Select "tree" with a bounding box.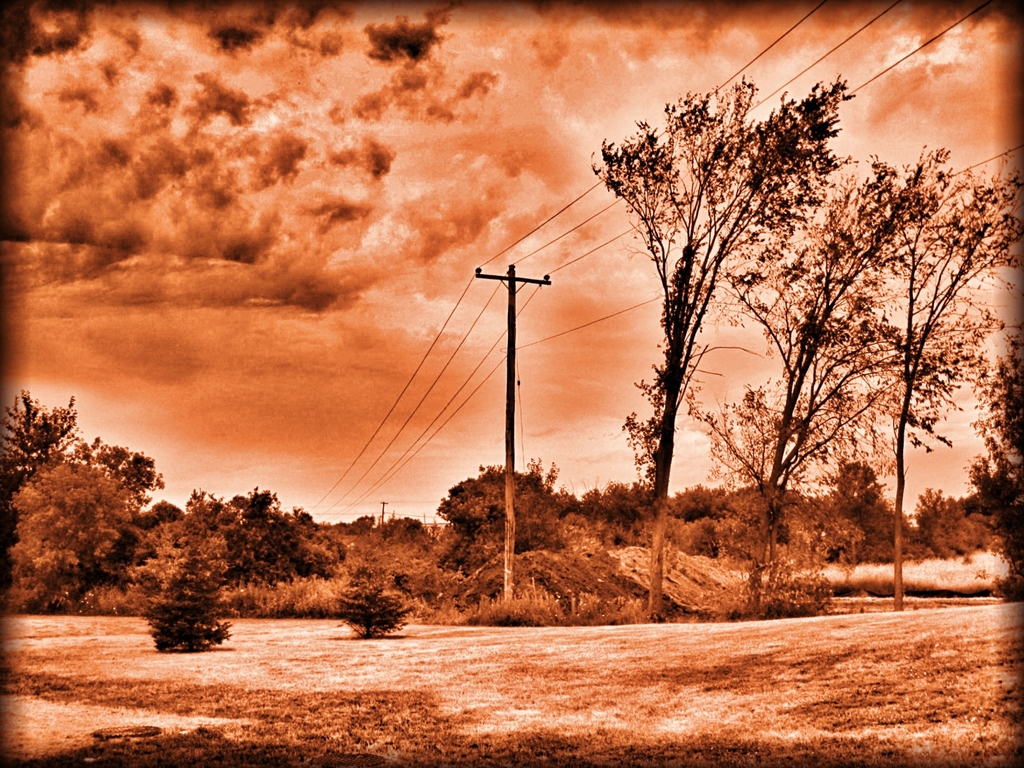
detection(12, 456, 138, 607).
